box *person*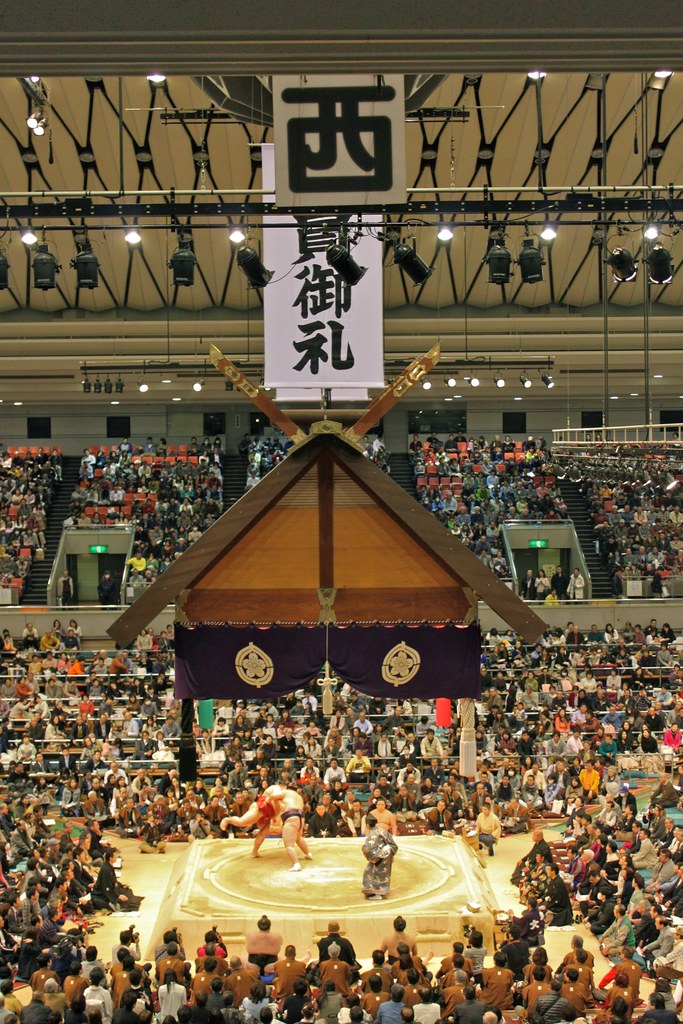
region(646, 977, 678, 1010)
